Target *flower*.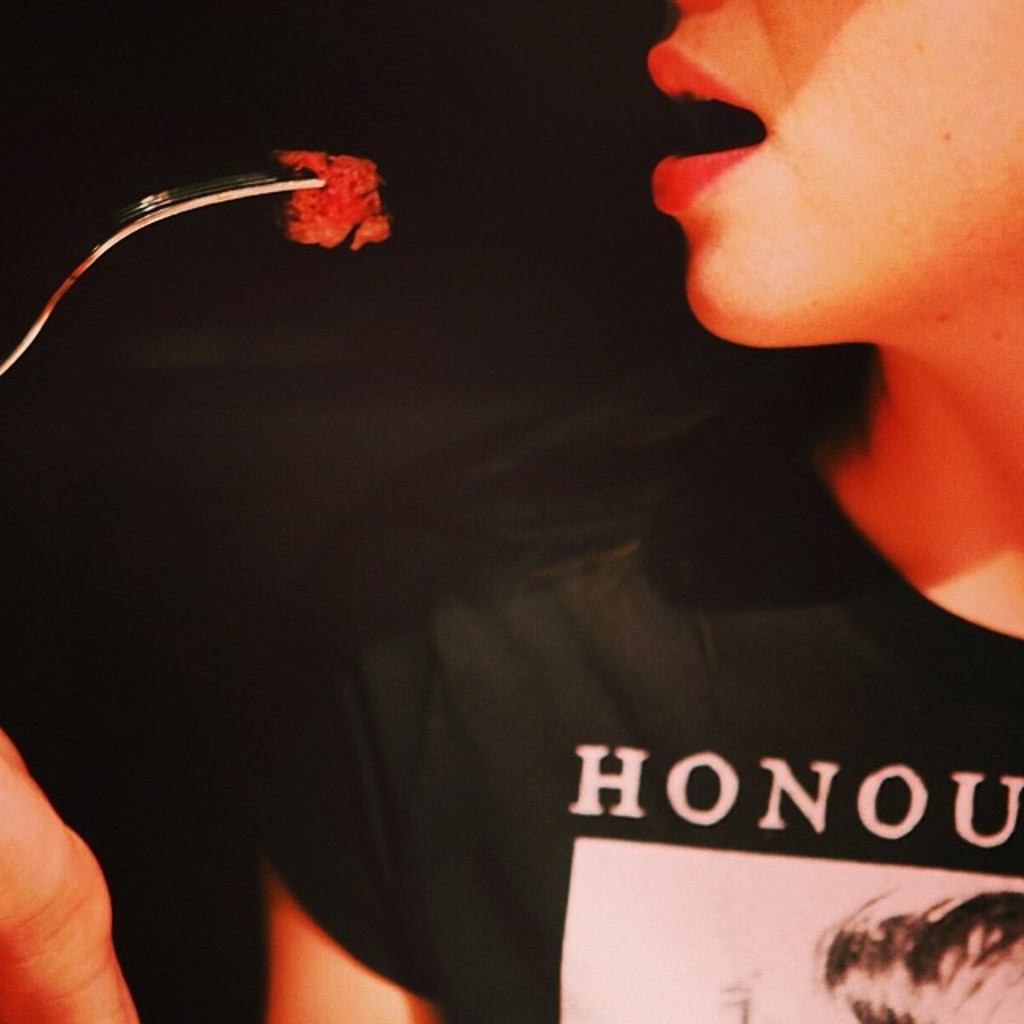
Target region: BBox(262, 136, 389, 245).
